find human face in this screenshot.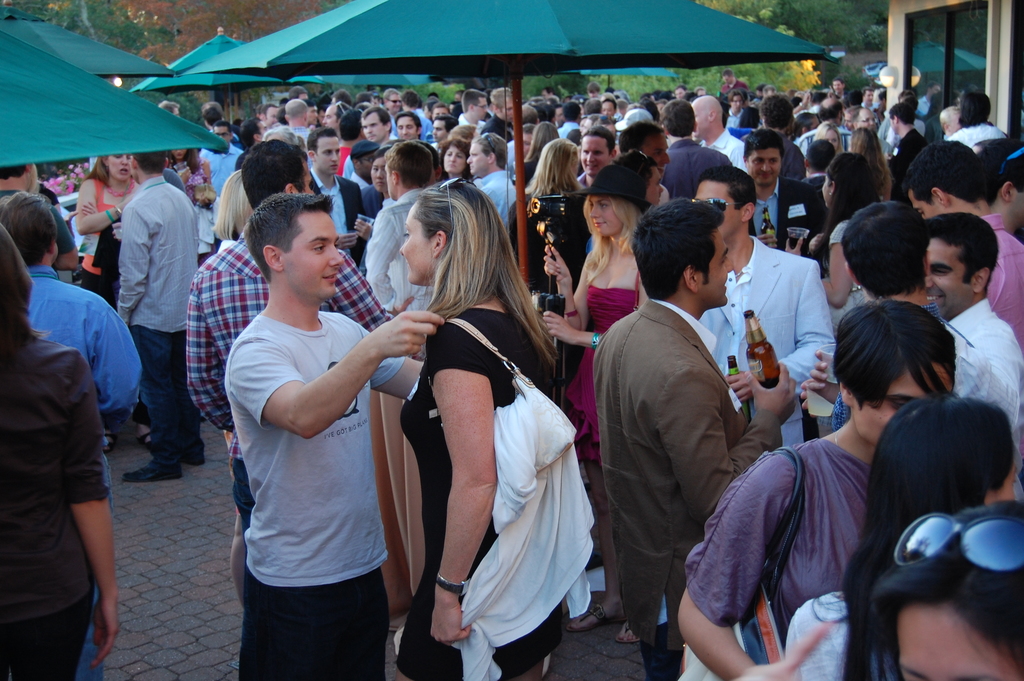
The bounding box for human face is (x1=395, y1=118, x2=416, y2=143).
